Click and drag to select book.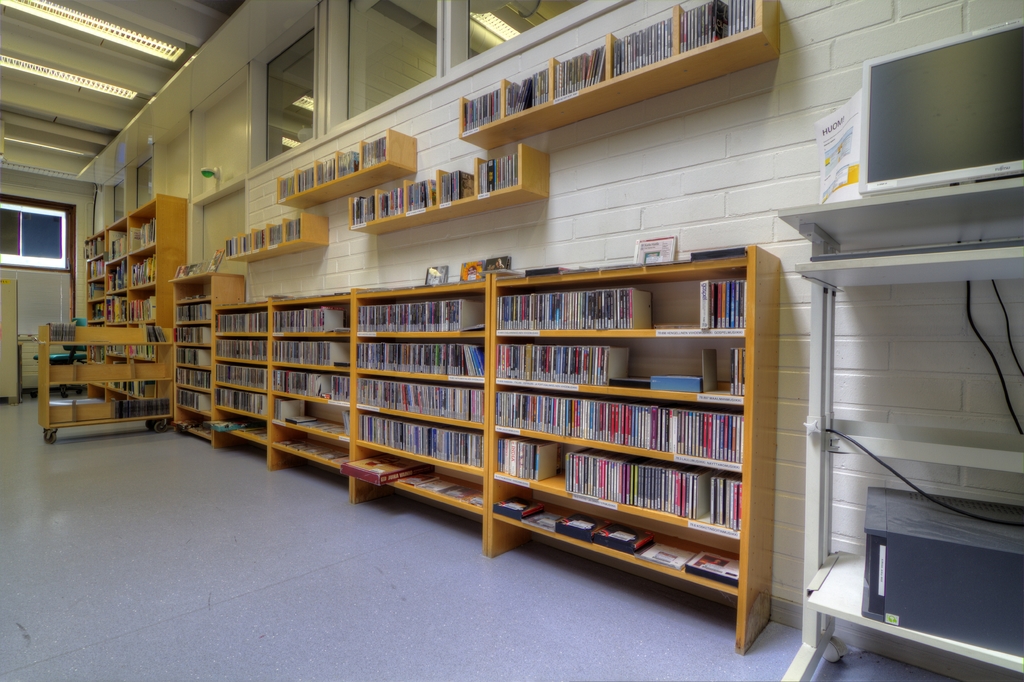
Selection: (x1=606, y1=371, x2=653, y2=389).
